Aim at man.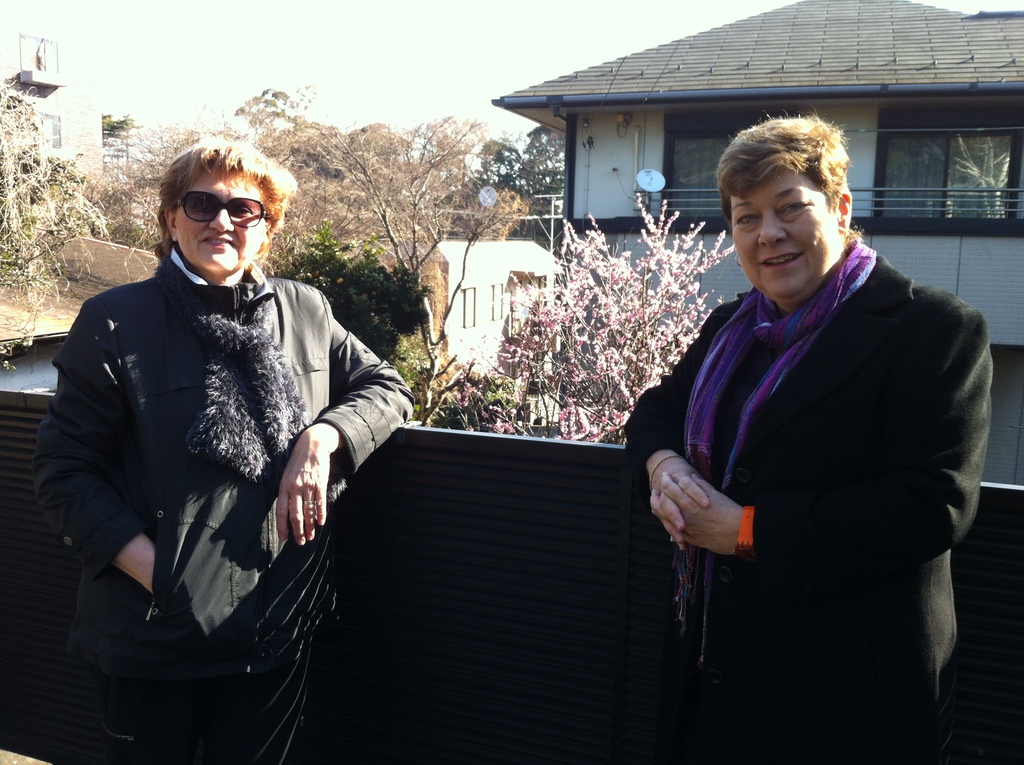
Aimed at (36, 115, 393, 761).
